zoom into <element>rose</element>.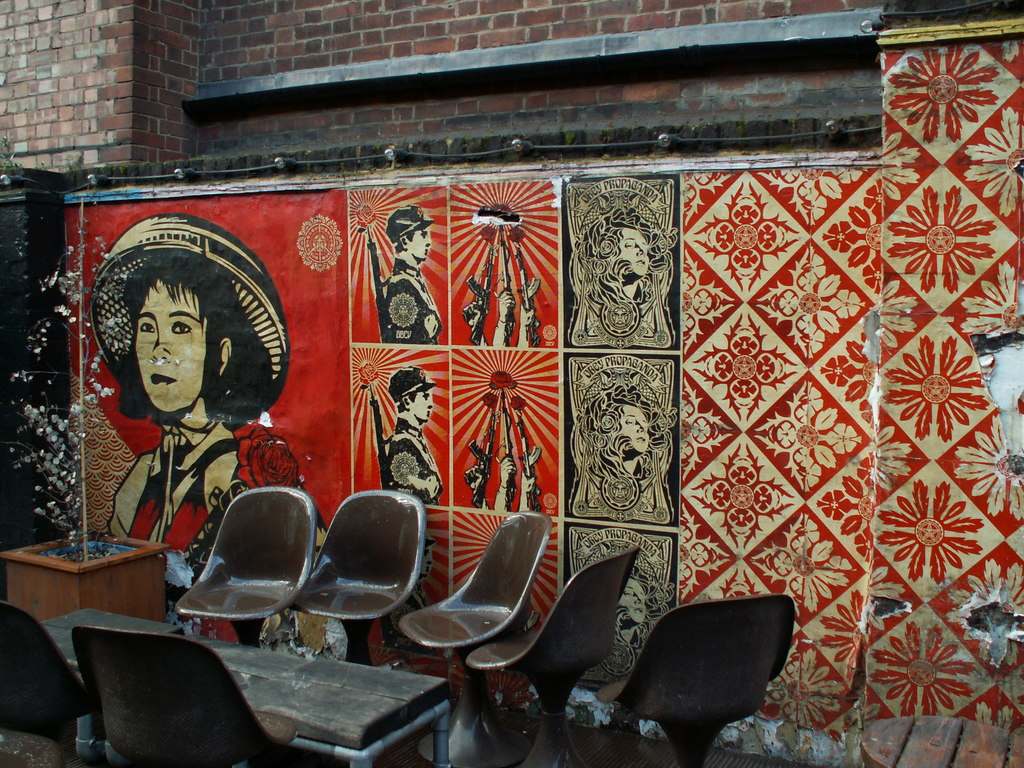
Zoom target: {"left": 508, "top": 228, "right": 526, "bottom": 243}.
